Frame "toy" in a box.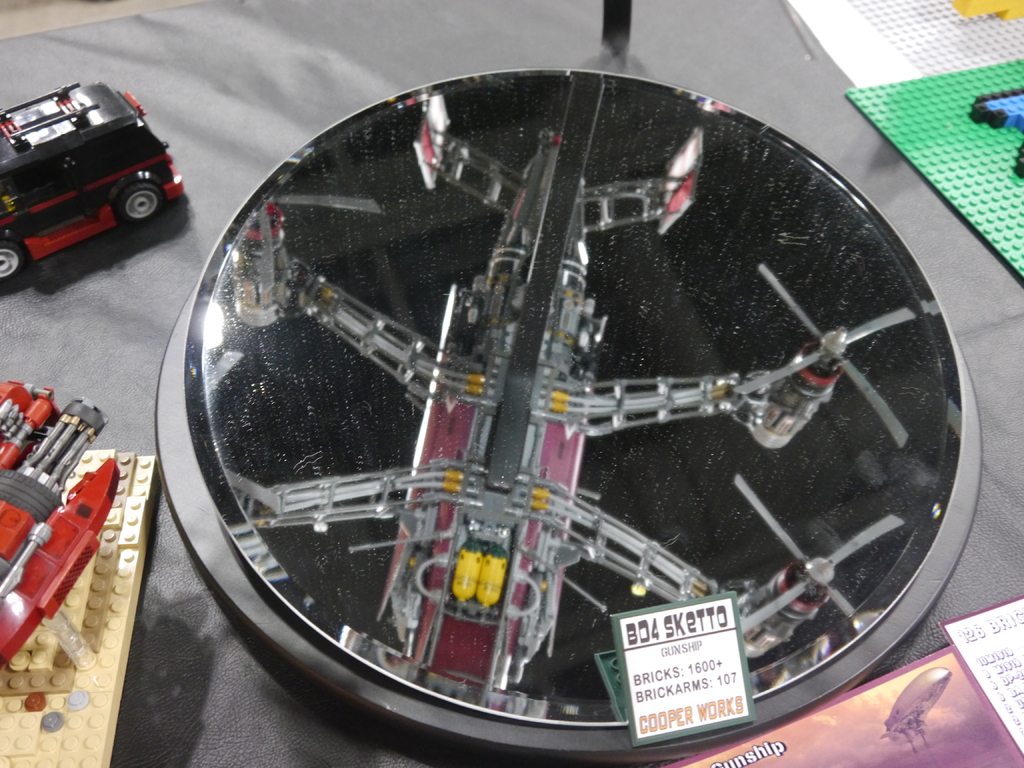
x1=849 y1=60 x2=1023 y2=284.
